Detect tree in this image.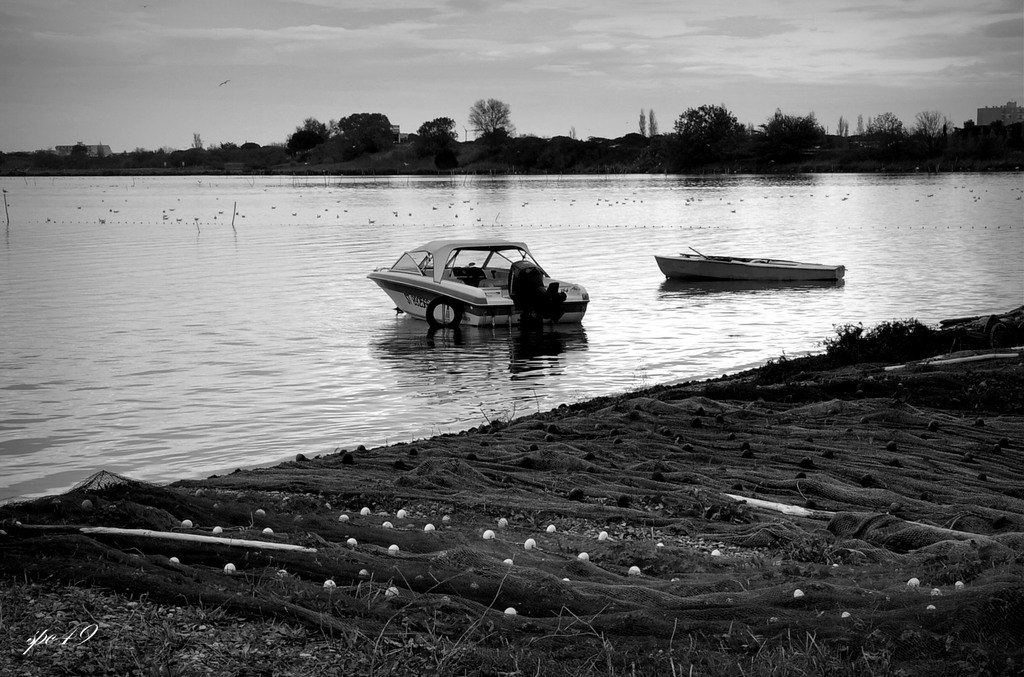
Detection: rect(337, 111, 399, 152).
